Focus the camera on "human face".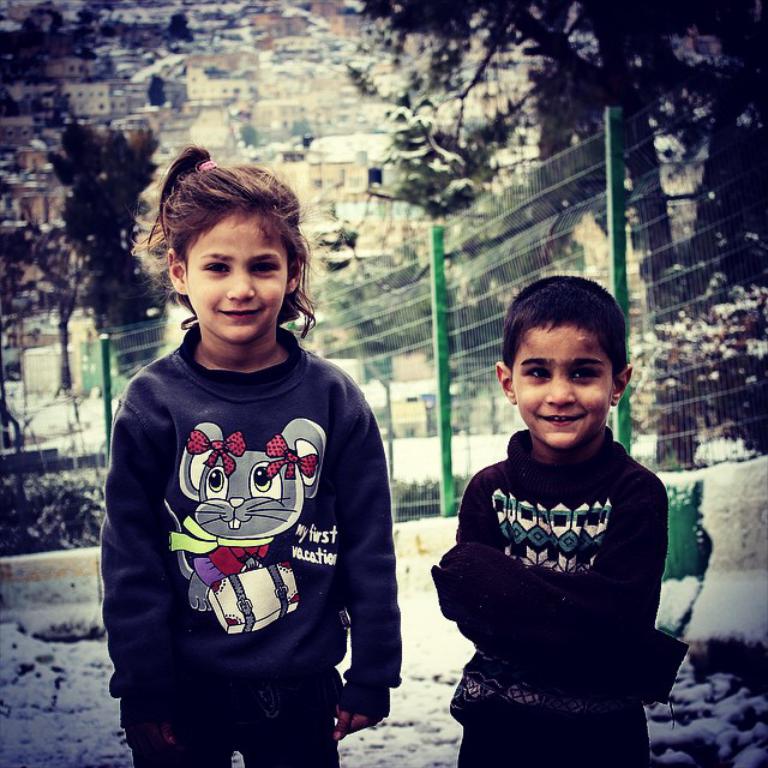
Focus region: l=186, t=209, r=287, b=340.
